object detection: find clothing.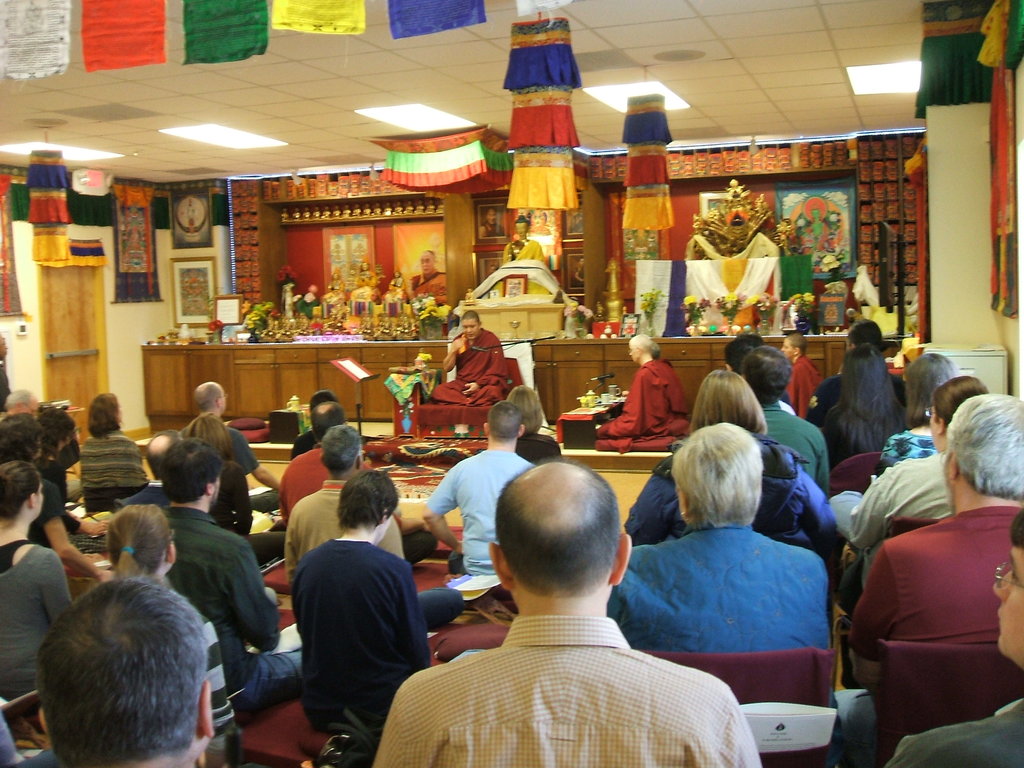
<bbox>593, 363, 684, 435</bbox>.
